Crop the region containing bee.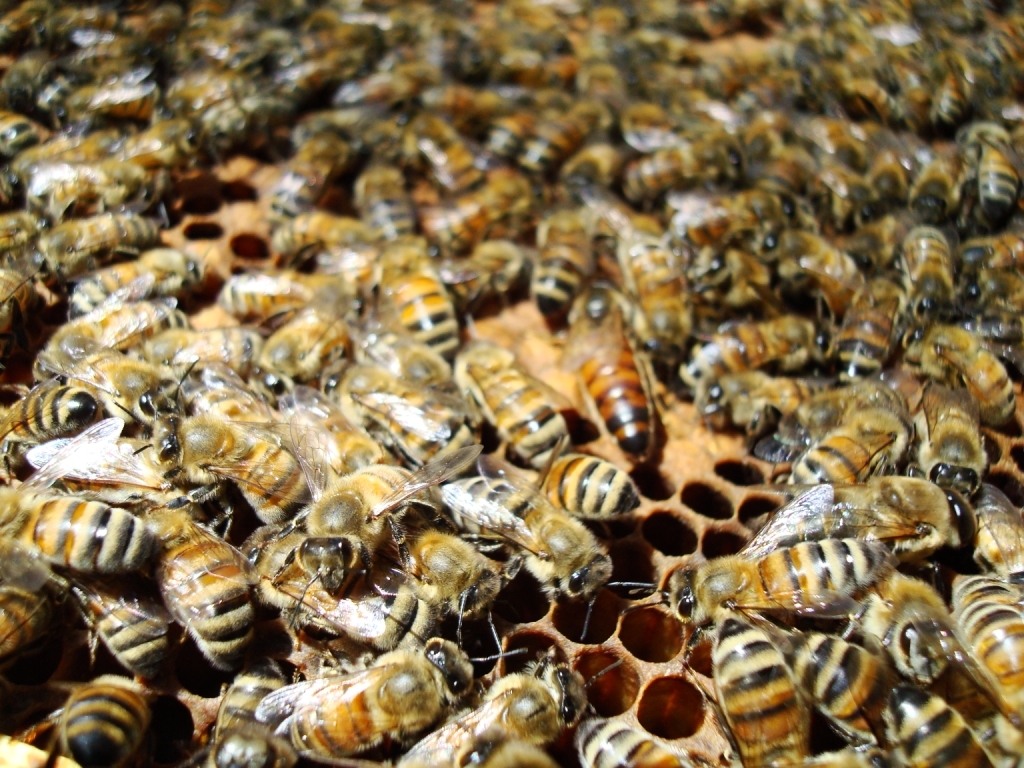
Crop region: x1=254, y1=210, x2=378, y2=290.
